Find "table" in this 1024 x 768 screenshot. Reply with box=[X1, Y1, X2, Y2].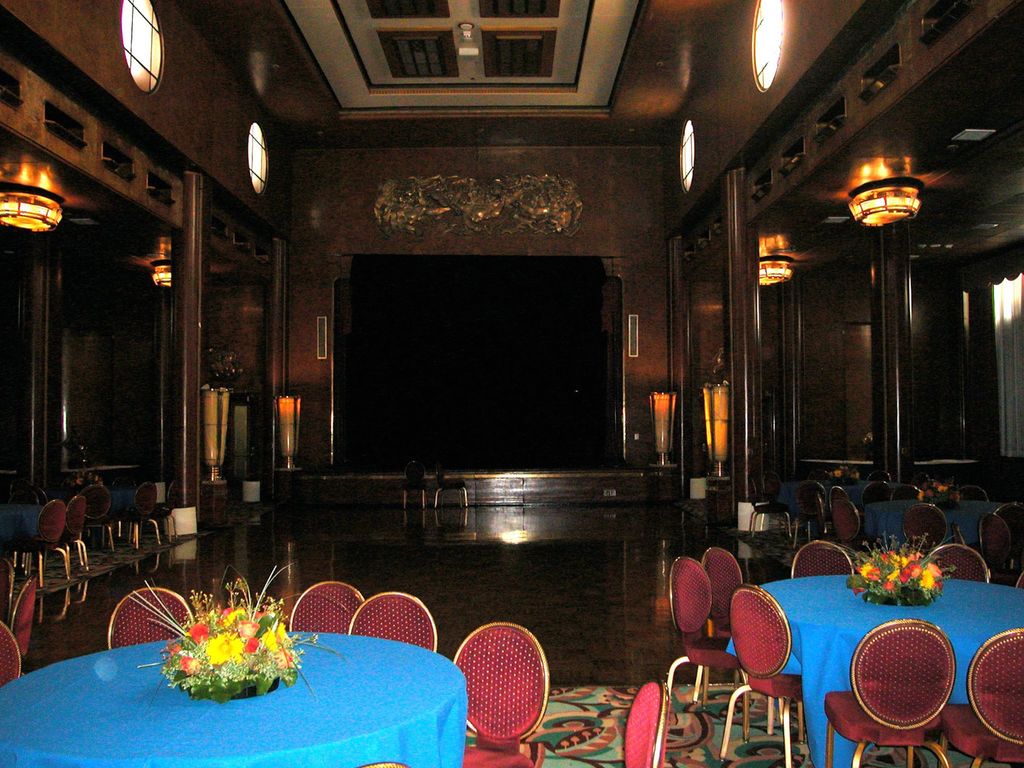
box=[704, 542, 1023, 767].
